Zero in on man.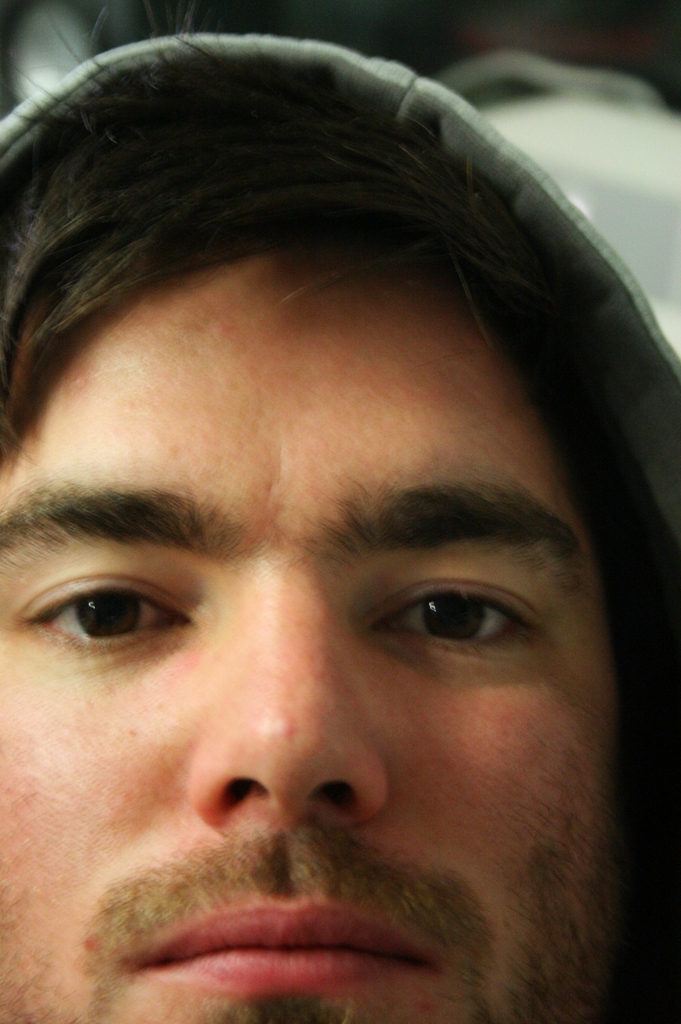
Zeroed in: 0, 15, 668, 1023.
